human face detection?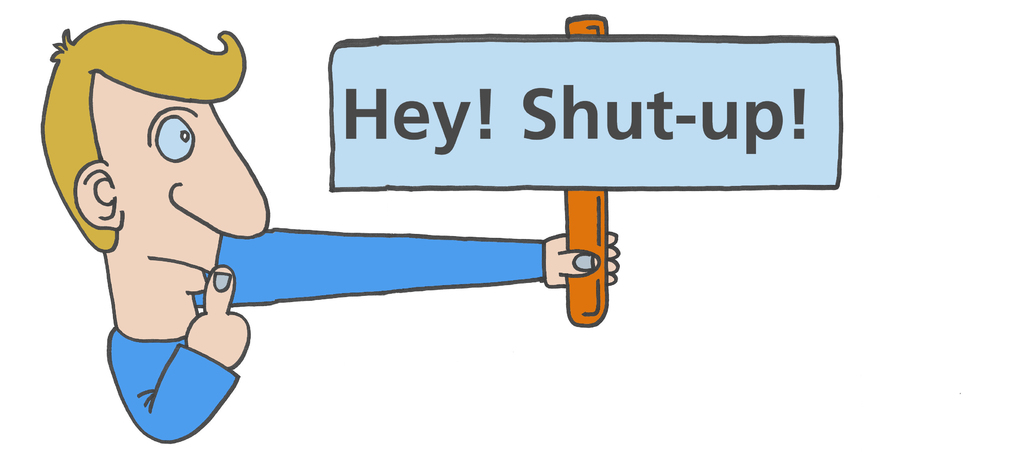
89,62,270,294
